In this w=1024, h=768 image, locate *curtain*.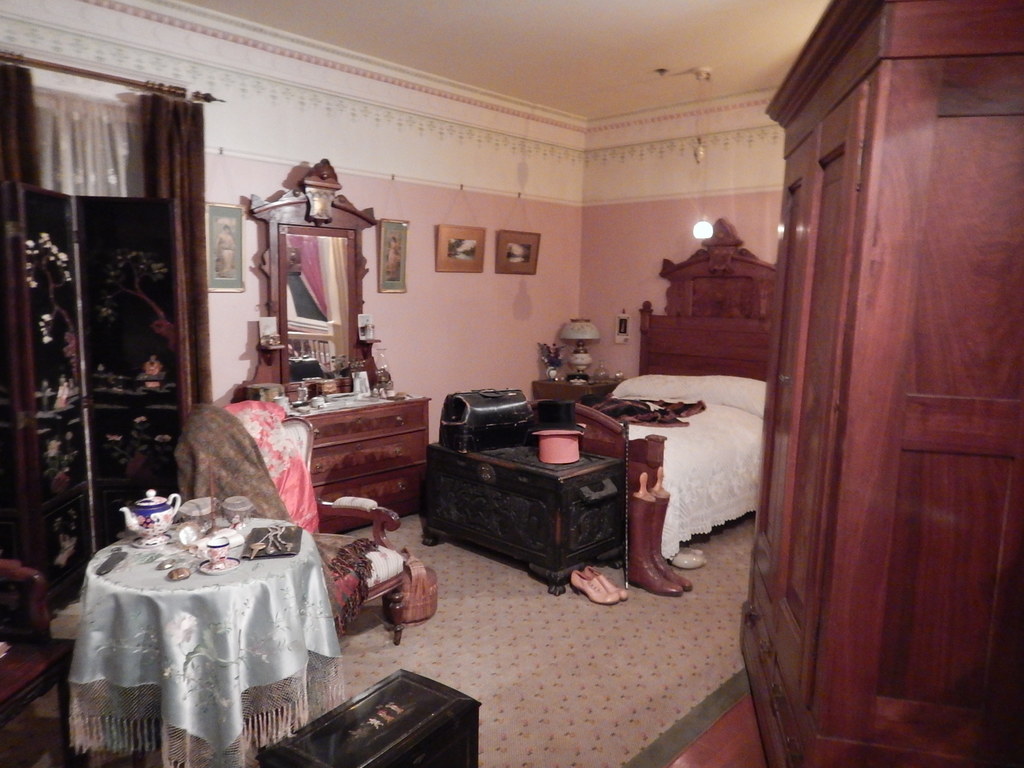
Bounding box: x1=0 y1=53 x2=216 y2=598.
